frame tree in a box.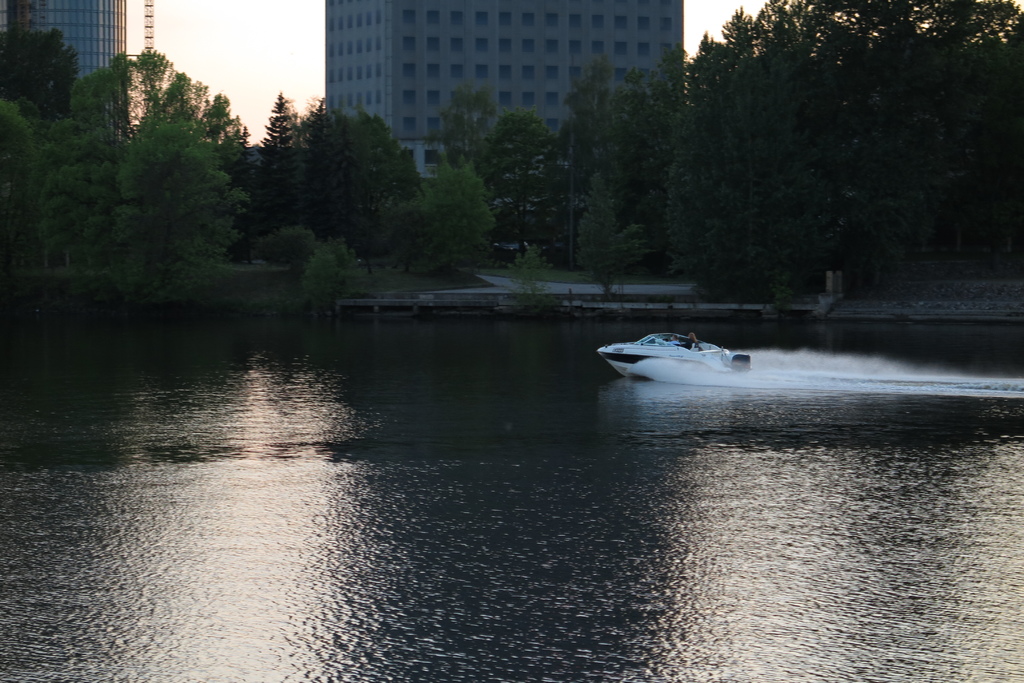
{"x1": 335, "y1": 102, "x2": 395, "y2": 268}.
